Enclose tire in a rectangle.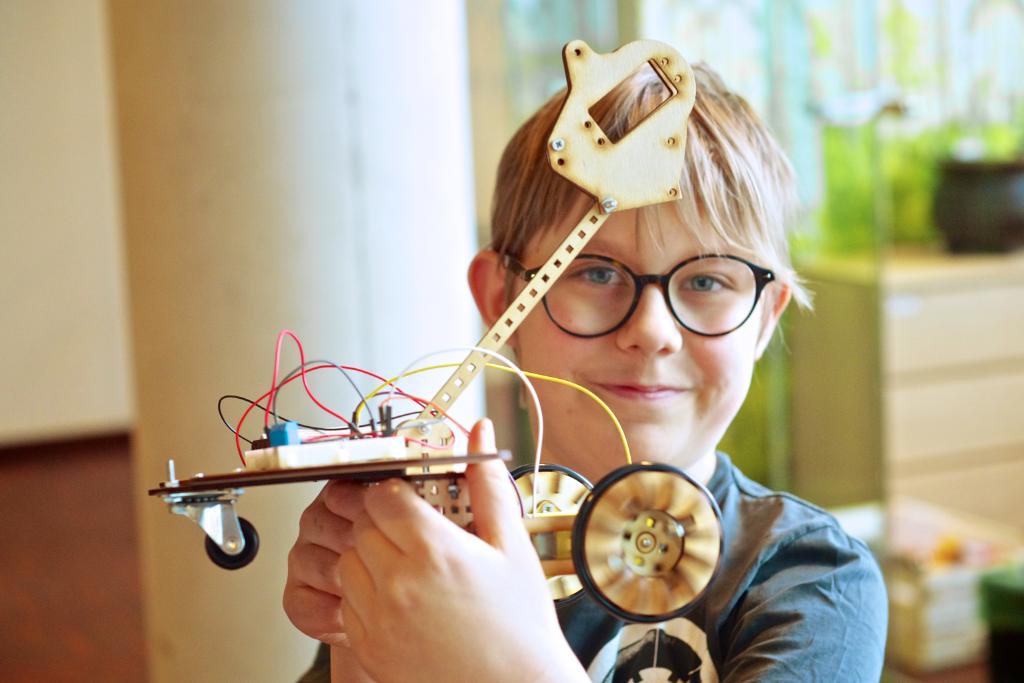
511/465/594/611.
